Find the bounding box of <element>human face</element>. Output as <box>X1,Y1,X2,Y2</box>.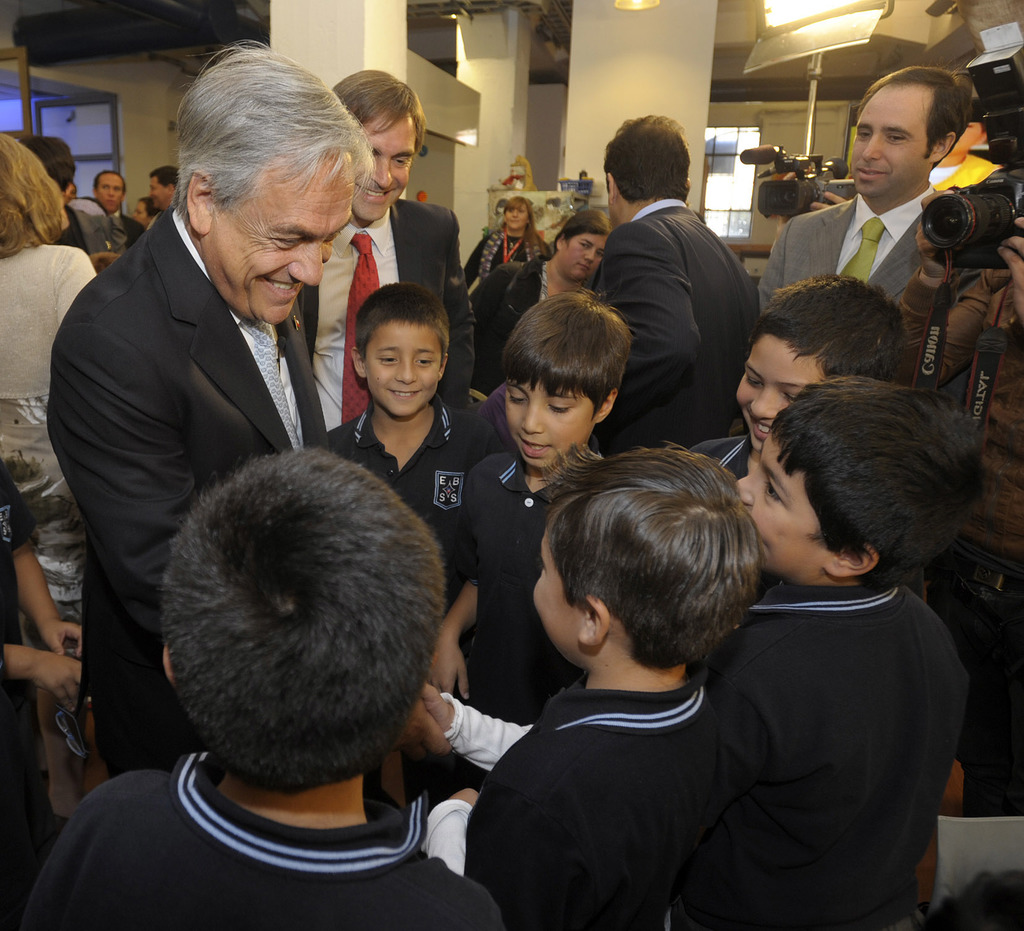
<box>362,322,442,419</box>.
